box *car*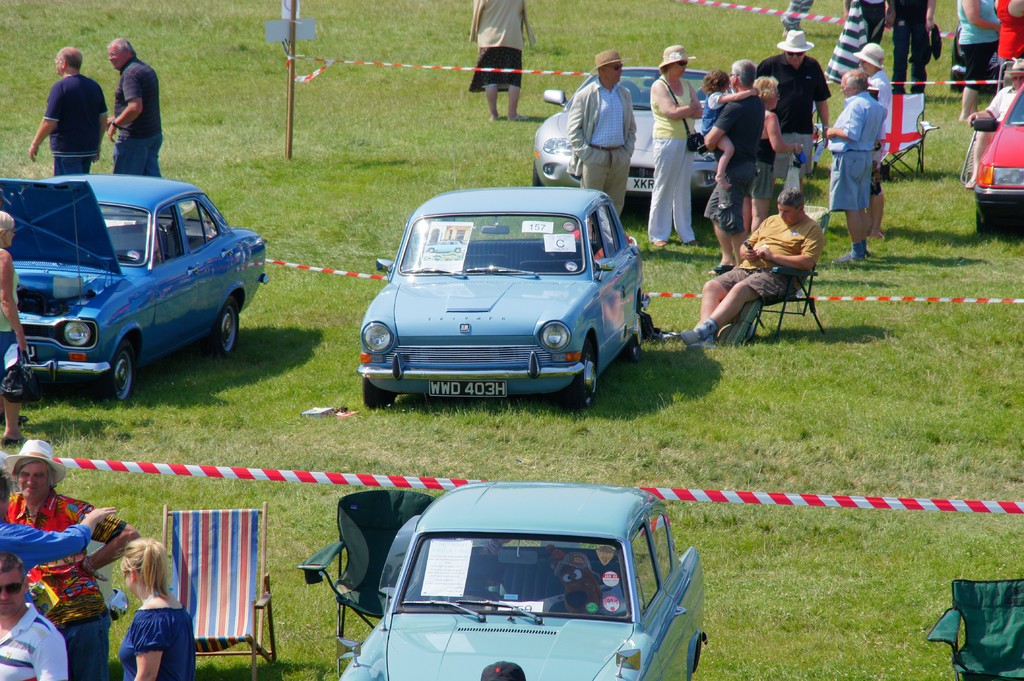
534,65,725,204
